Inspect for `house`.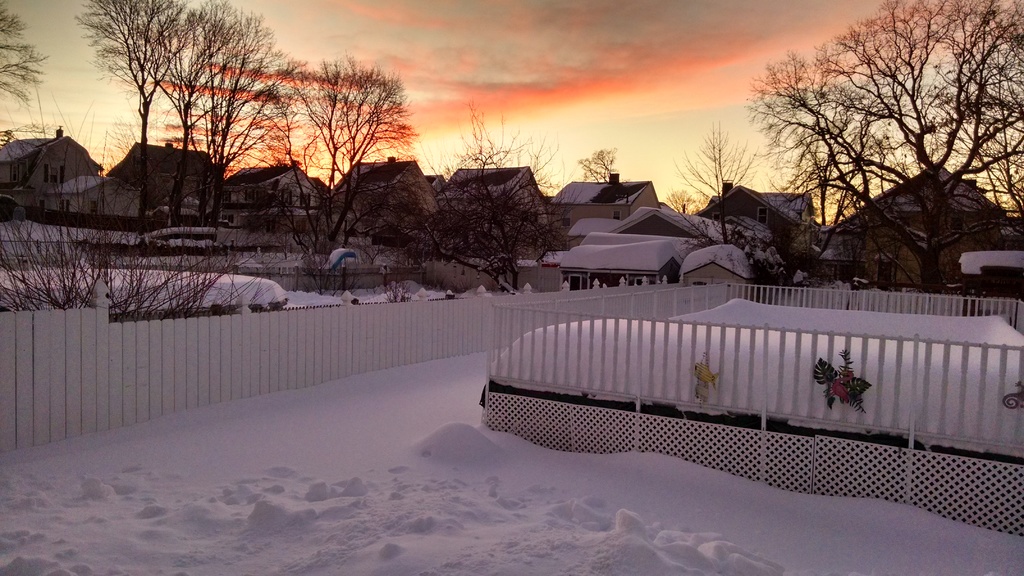
Inspection: {"x1": 817, "y1": 163, "x2": 1021, "y2": 289}.
